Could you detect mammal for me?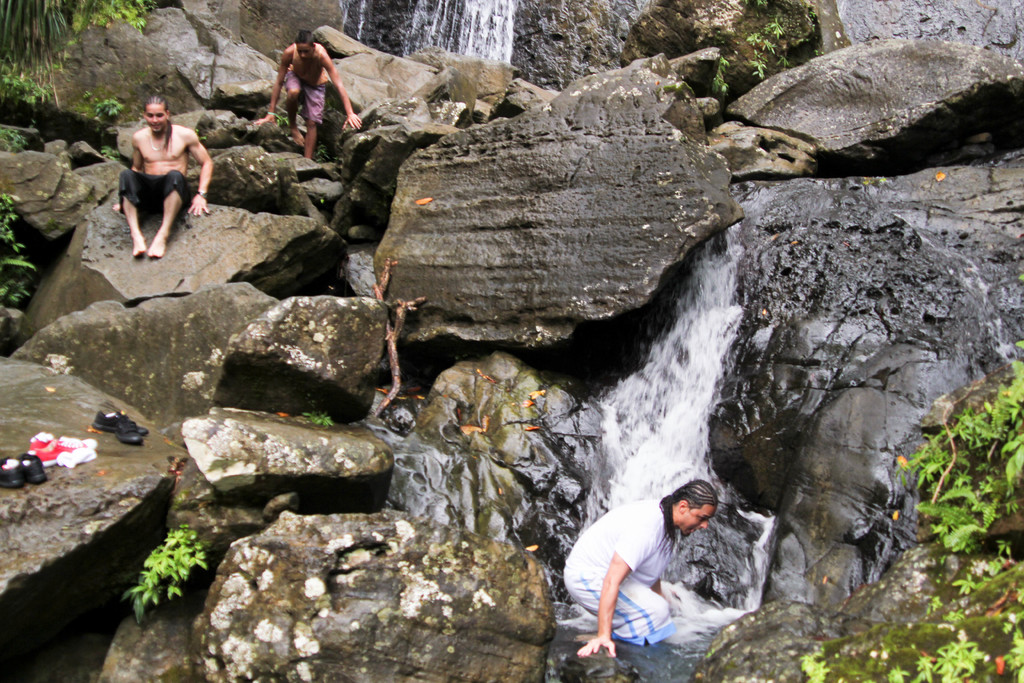
Detection result: box(107, 101, 200, 272).
